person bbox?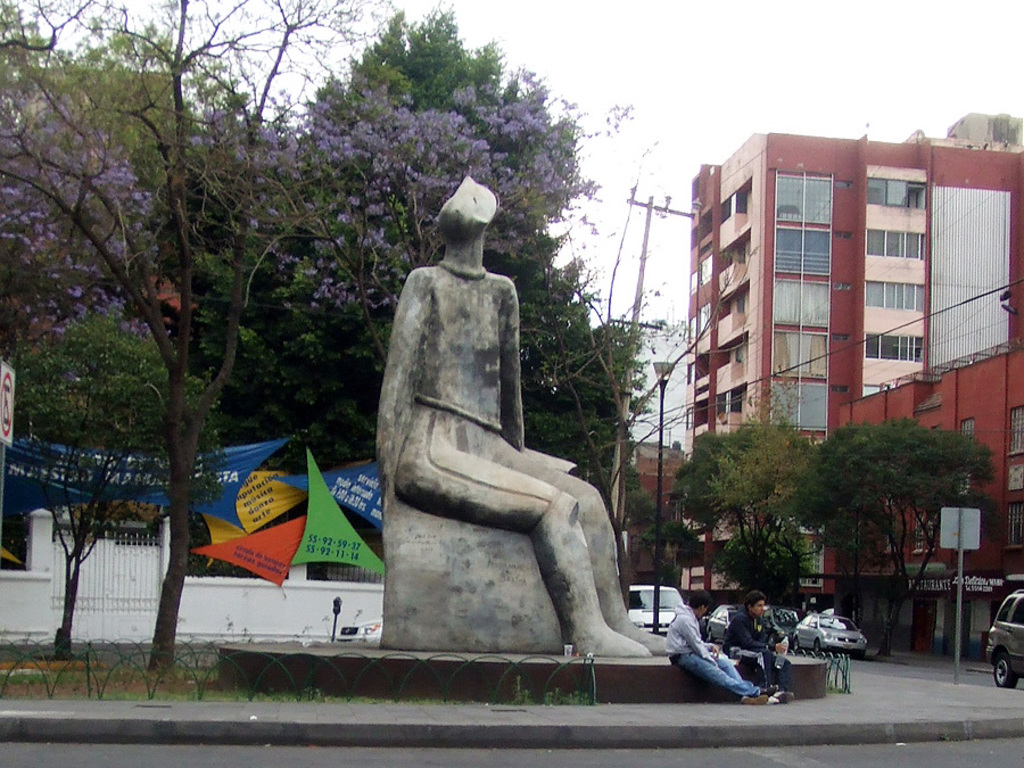
(668,583,767,703)
